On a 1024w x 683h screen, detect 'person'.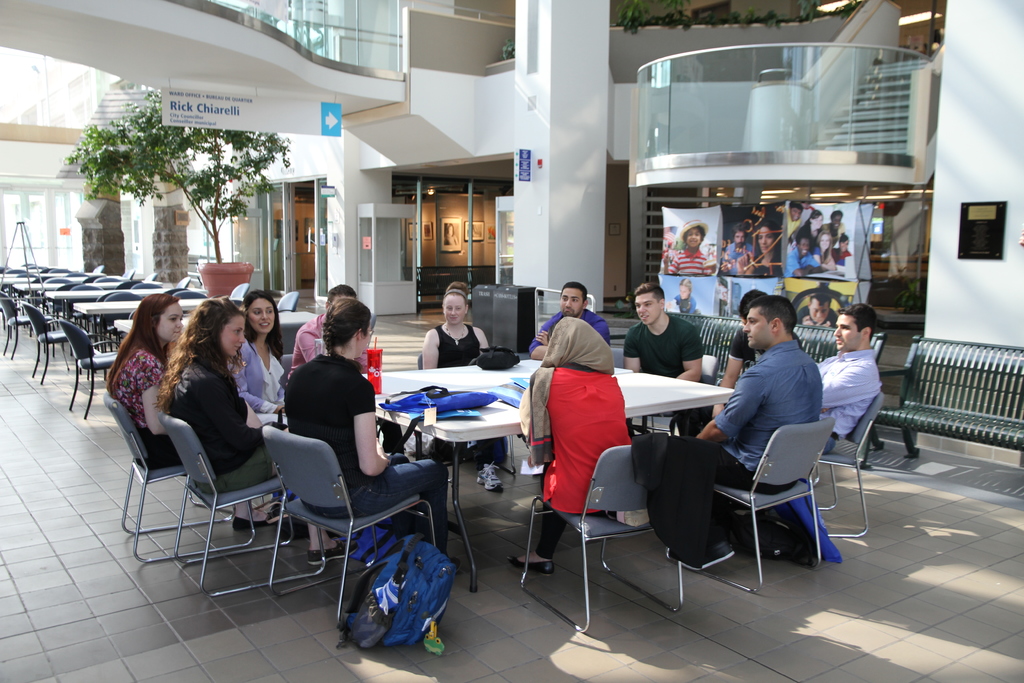
box(633, 291, 819, 575).
